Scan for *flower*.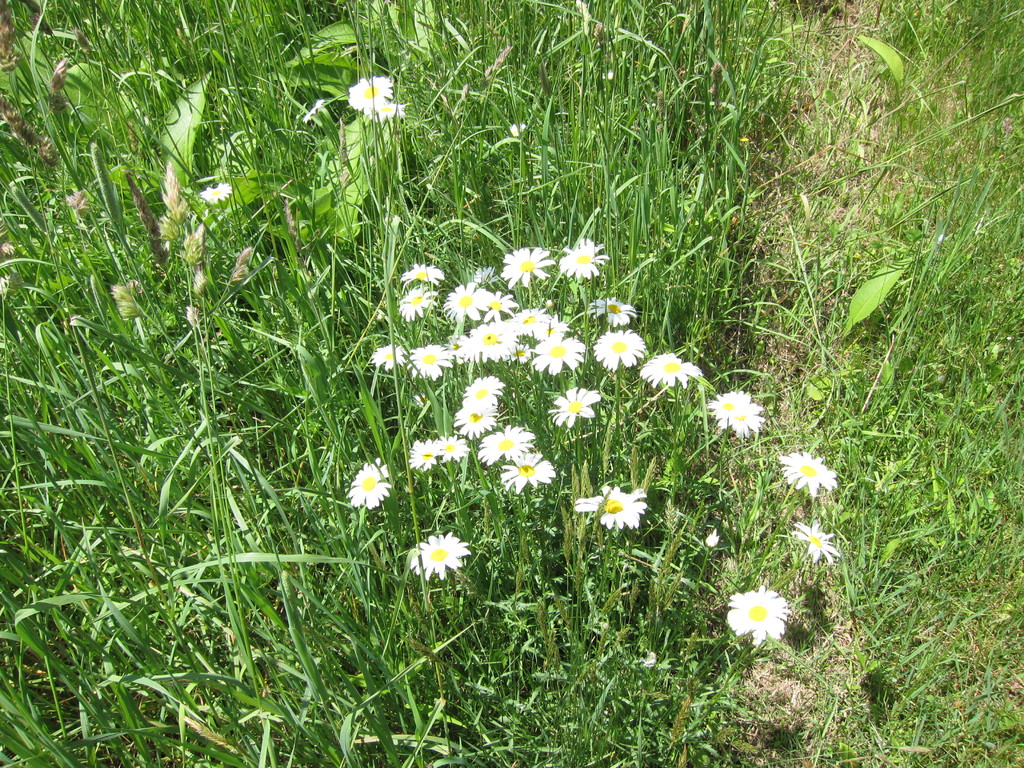
Scan result: (x1=453, y1=369, x2=502, y2=438).
